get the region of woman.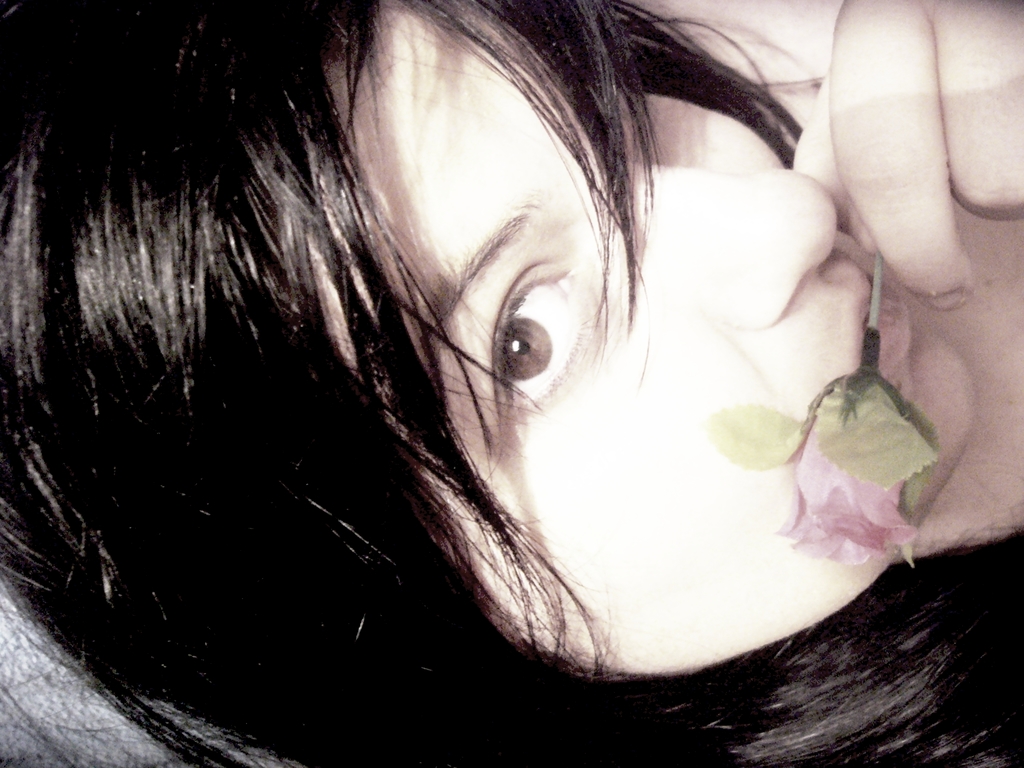
pyautogui.locateOnScreen(40, 14, 979, 758).
